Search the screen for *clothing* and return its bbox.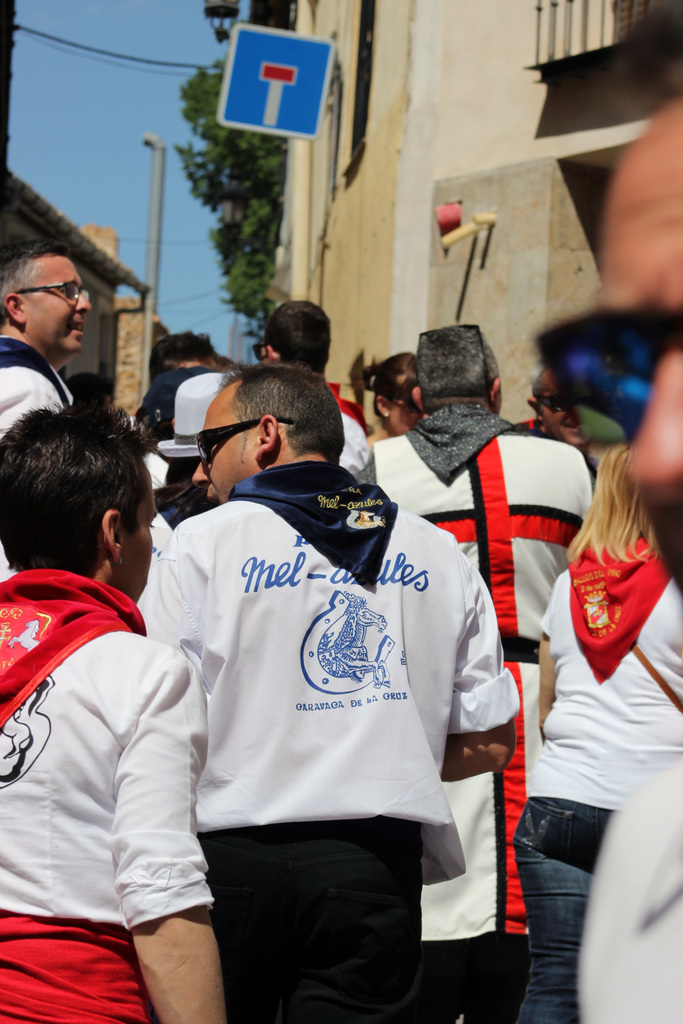
Found: {"left": 533, "top": 525, "right": 682, "bottom": 1012}.
